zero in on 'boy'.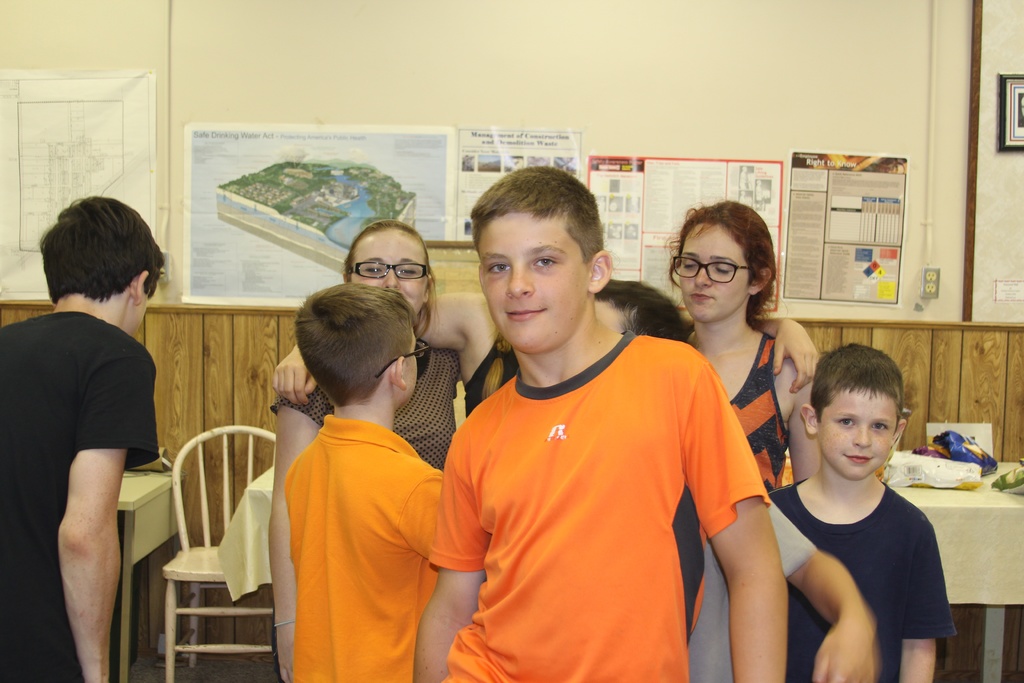
Zeroed in: locate(412, 162, 788, 682).
